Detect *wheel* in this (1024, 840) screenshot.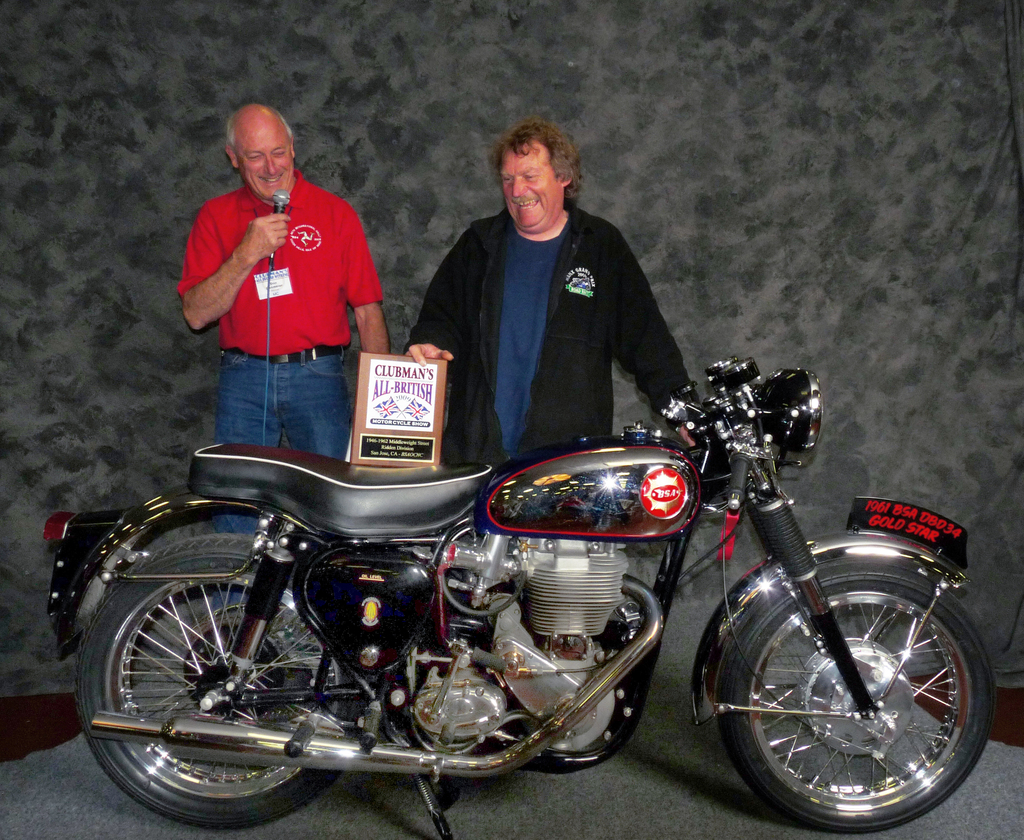
Detection: bbox=(76, 536, 356, 833).
